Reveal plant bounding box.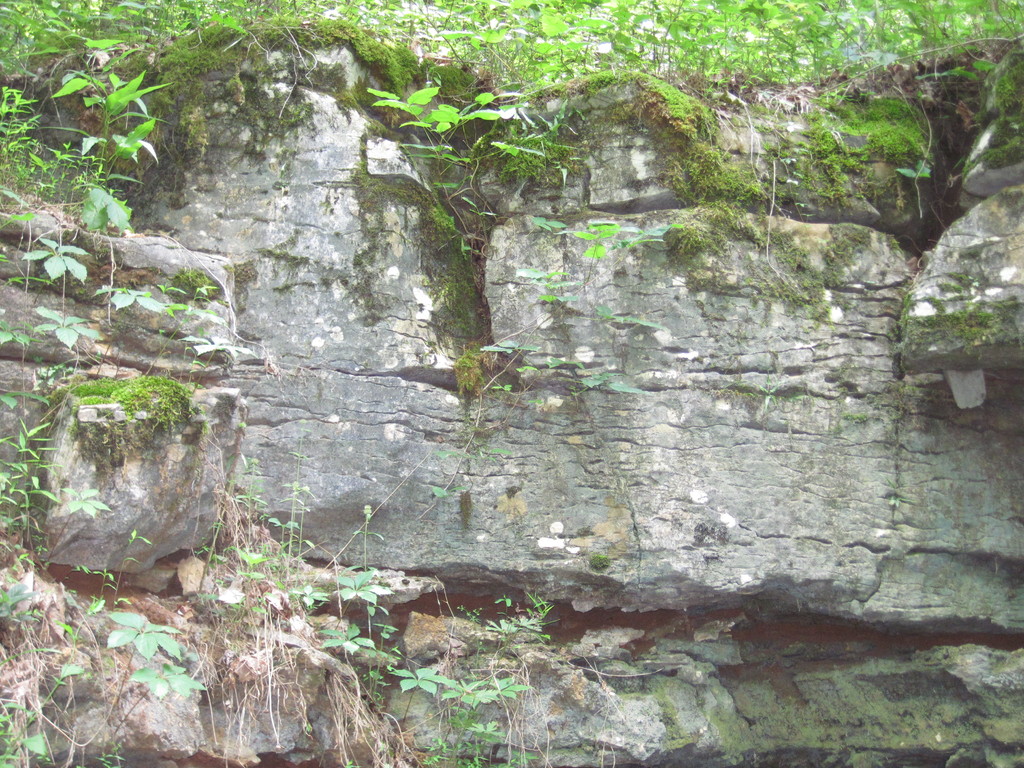
Revealed: <box>495,374,539,400</box>.
